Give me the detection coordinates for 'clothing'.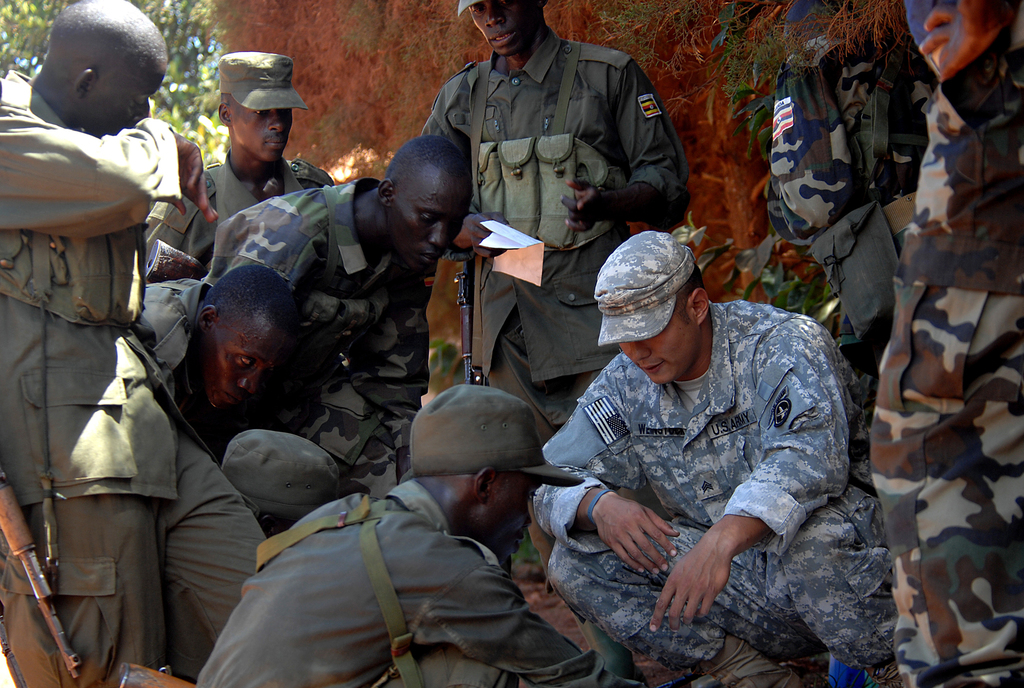
[left=129, top=275, right=207, bottom=408].
